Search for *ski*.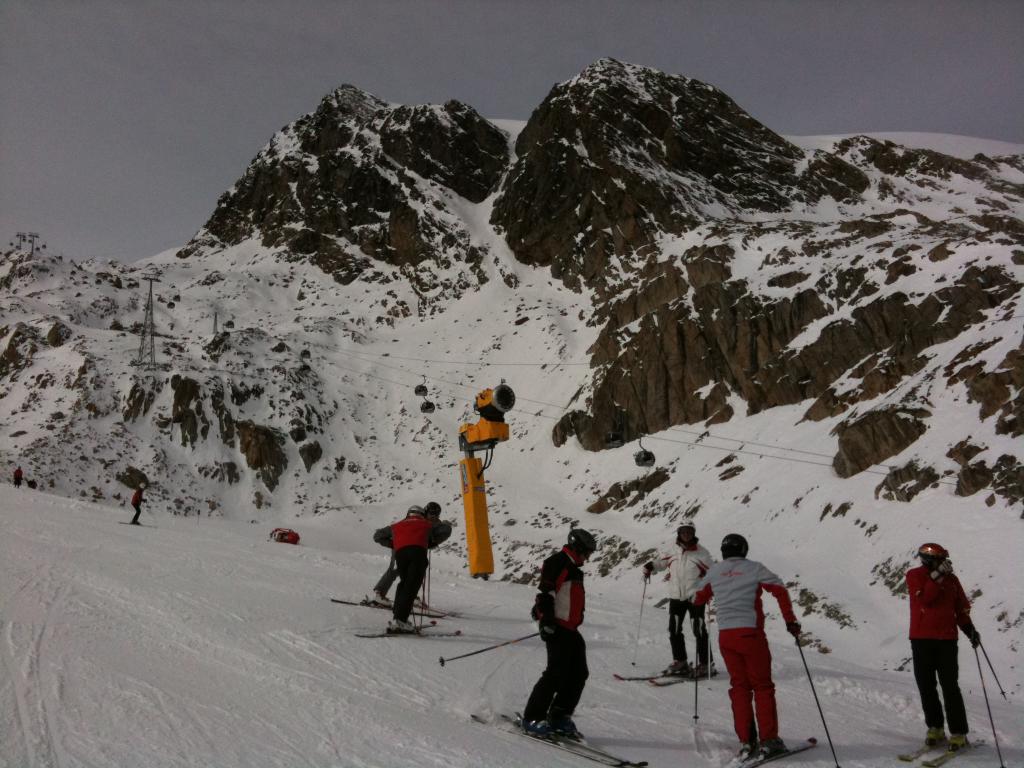
Found at <box>413,593,467,621</box>.
